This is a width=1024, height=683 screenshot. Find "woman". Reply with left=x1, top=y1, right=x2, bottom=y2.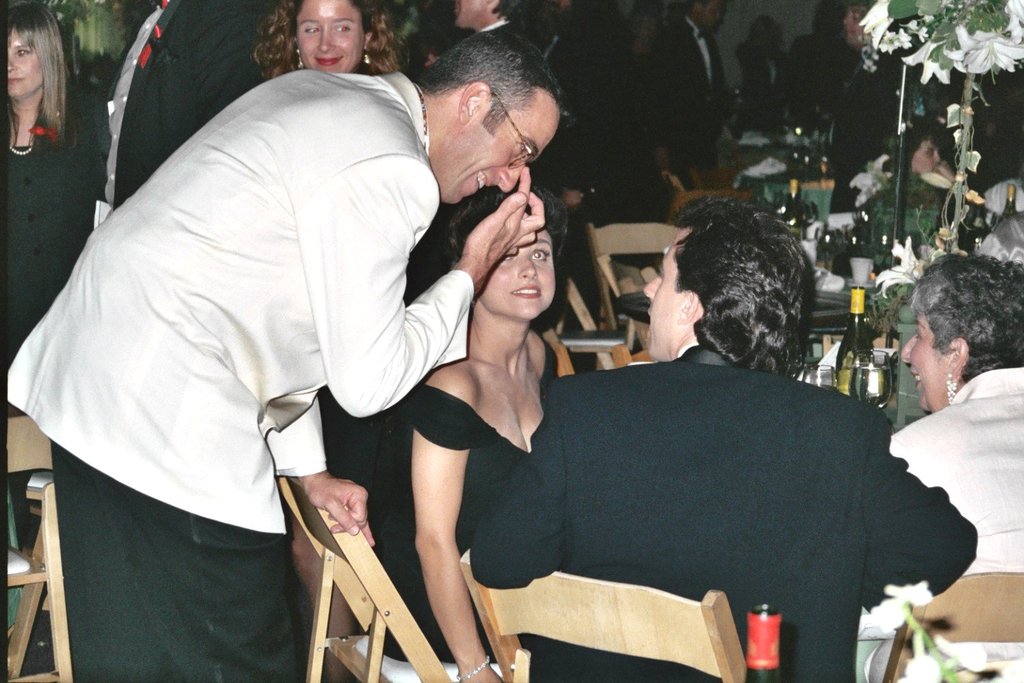
left=254, top=0, right=412, bottom=83.
